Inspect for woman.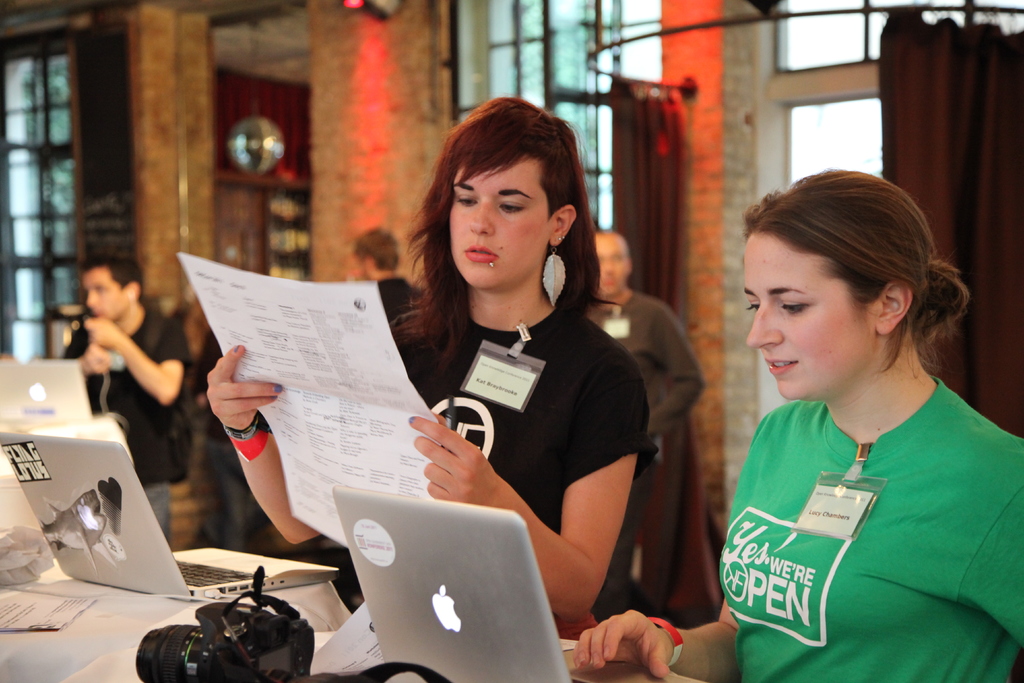
Inspection: pyautogui.locateOnScreen(689, 154, 1017, 666).
